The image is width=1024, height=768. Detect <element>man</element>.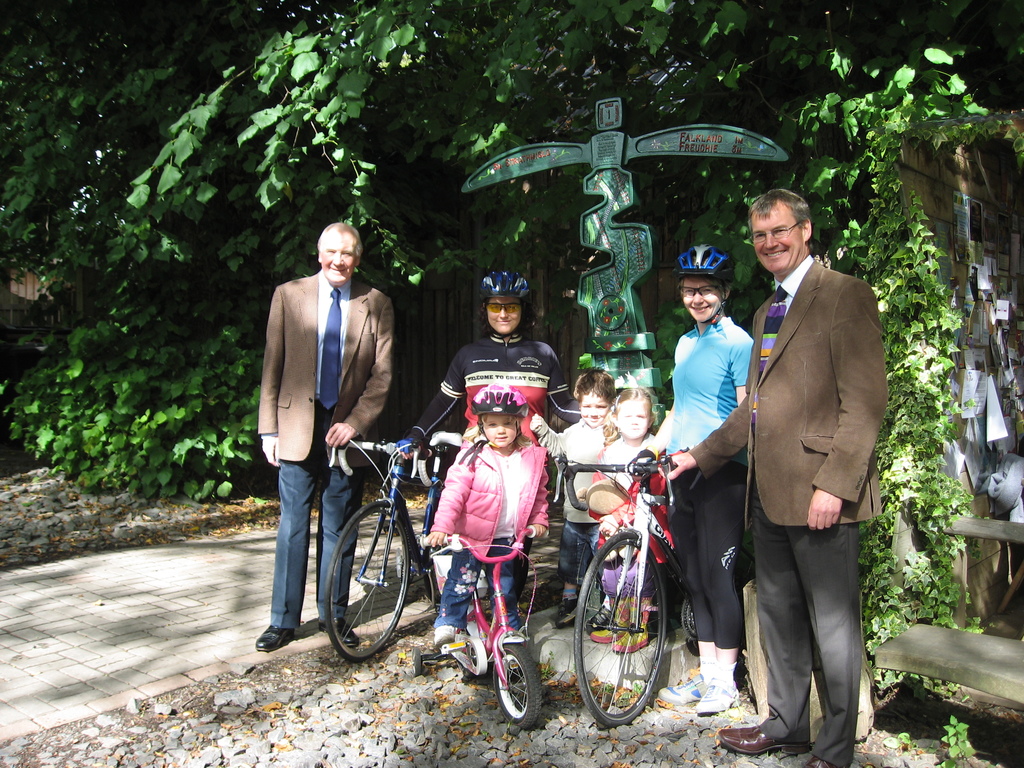
Detection: locate(722, 172, 893, 767).
